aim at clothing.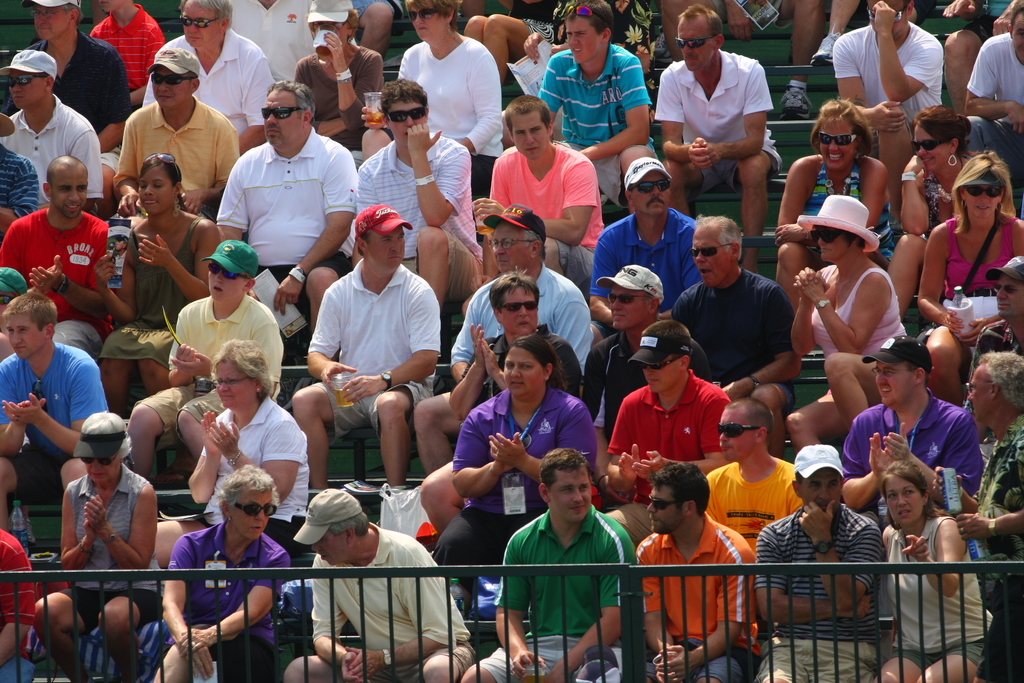
Aimed at bbox=[280, 24, 381, 147].
